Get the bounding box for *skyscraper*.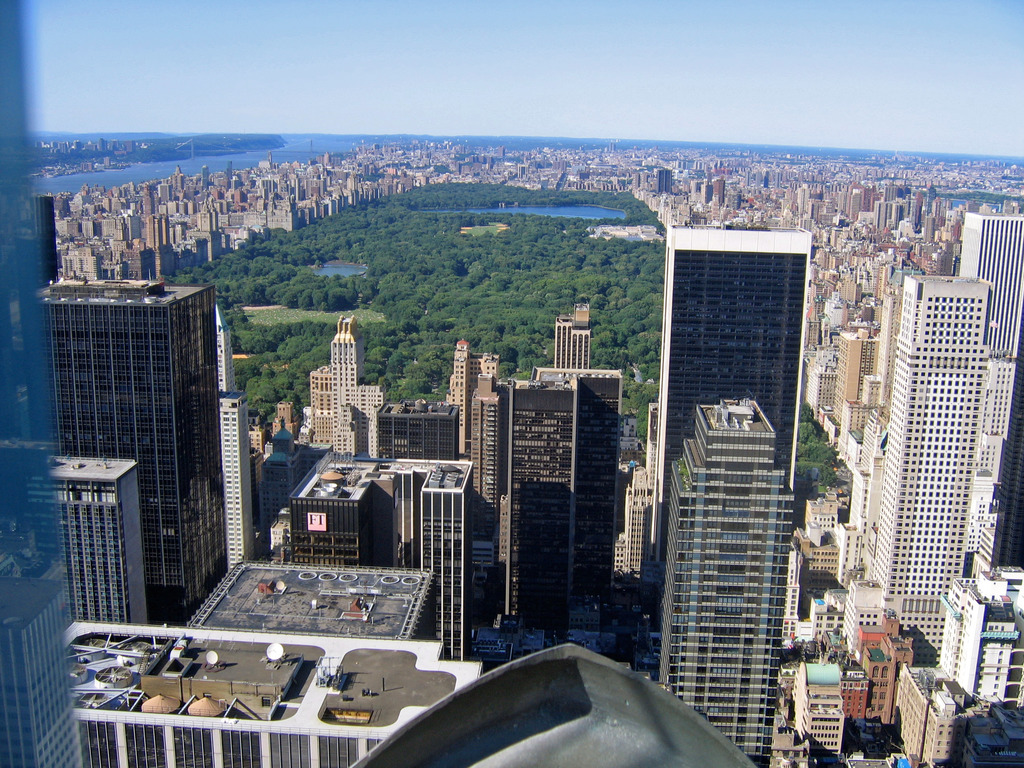
(847, 186, 872, 220).
